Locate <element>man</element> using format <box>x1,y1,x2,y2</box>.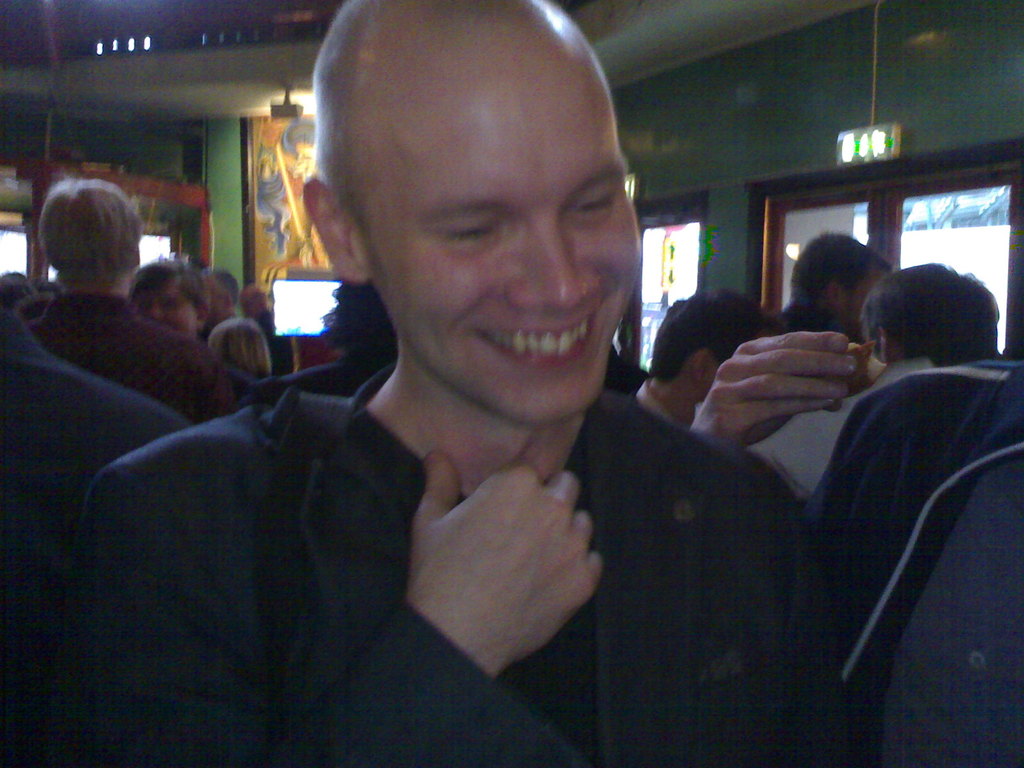
<box>21,168,239,437</box>.
